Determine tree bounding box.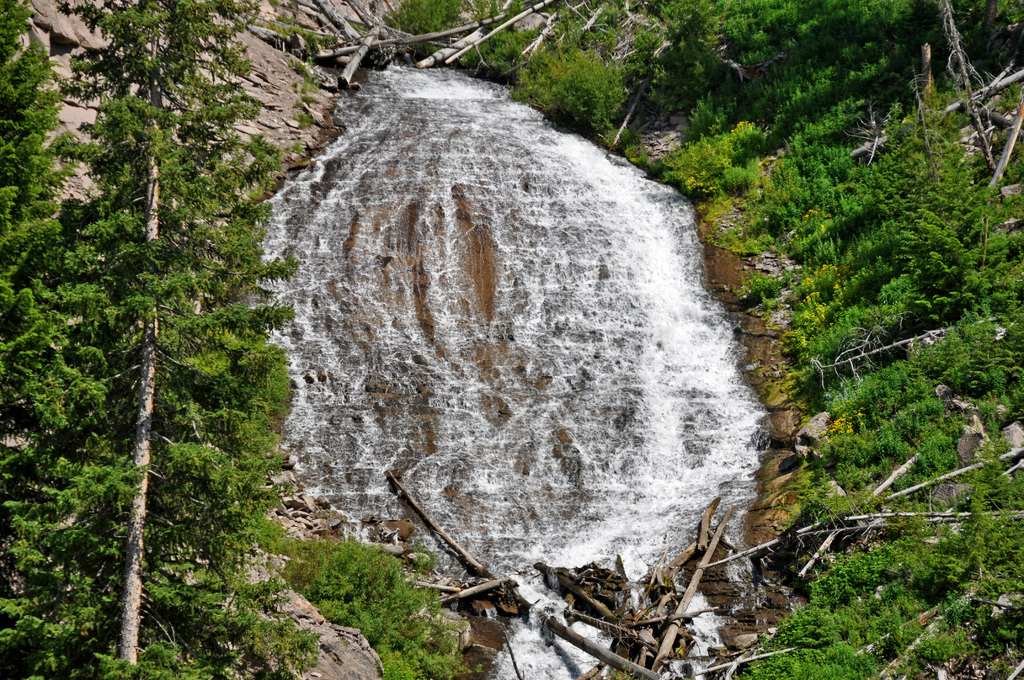
Determined: {"x1": 0, "y1": 0, "x2": 307, "y2": 679}.
